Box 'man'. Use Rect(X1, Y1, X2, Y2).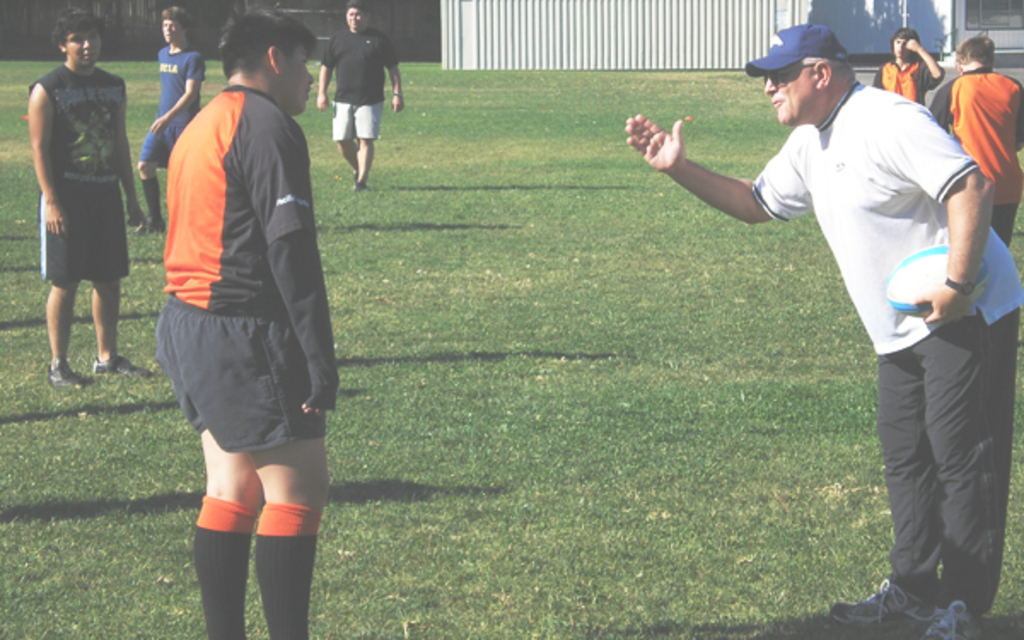
Rect(928, 31, 1022, 242).
